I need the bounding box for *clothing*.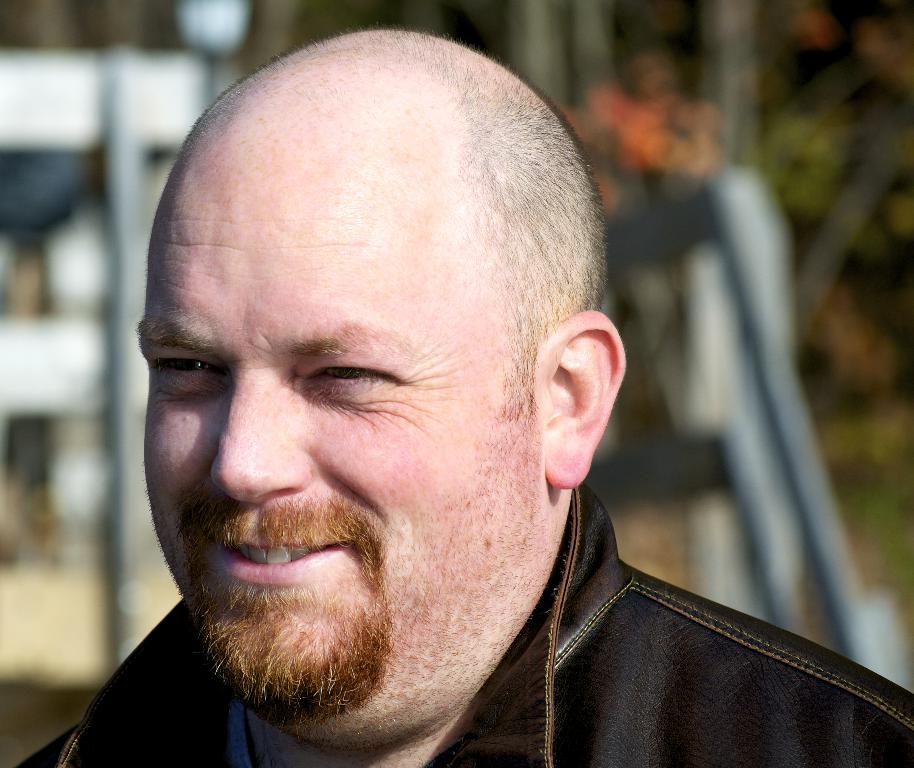
Here it is: <bbox>15, 475, 913, 767</bbox>.
